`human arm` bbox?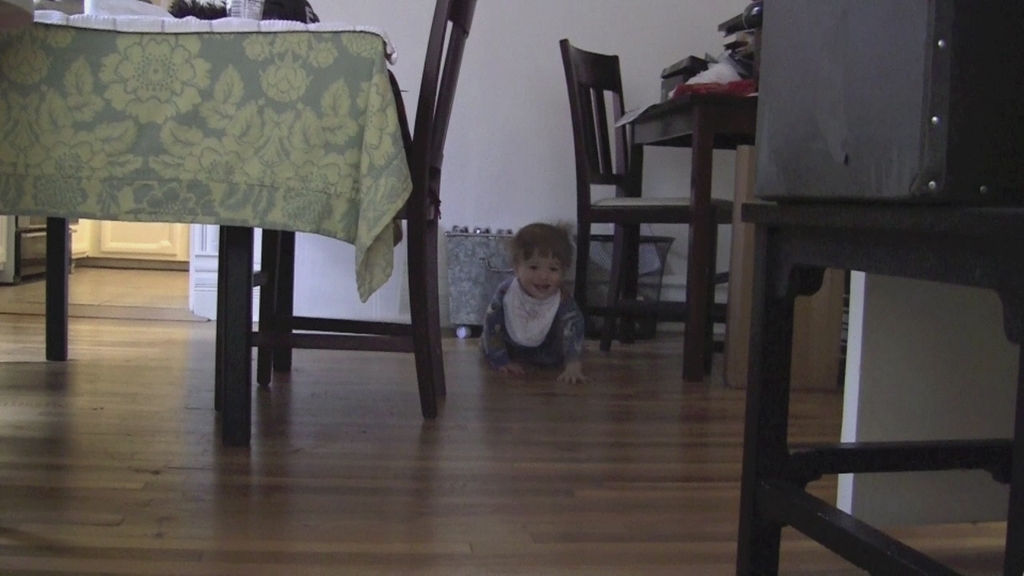
[left=556, top=294, right=593, bottom=382]
